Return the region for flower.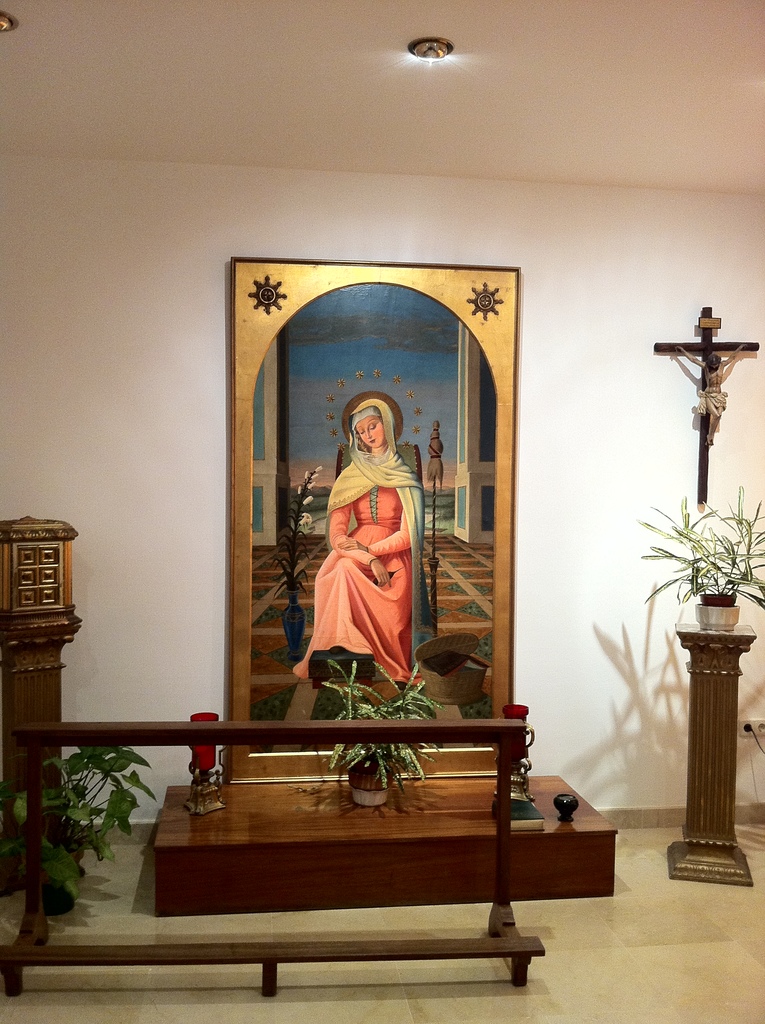
region(326, 423, 338, 437).
